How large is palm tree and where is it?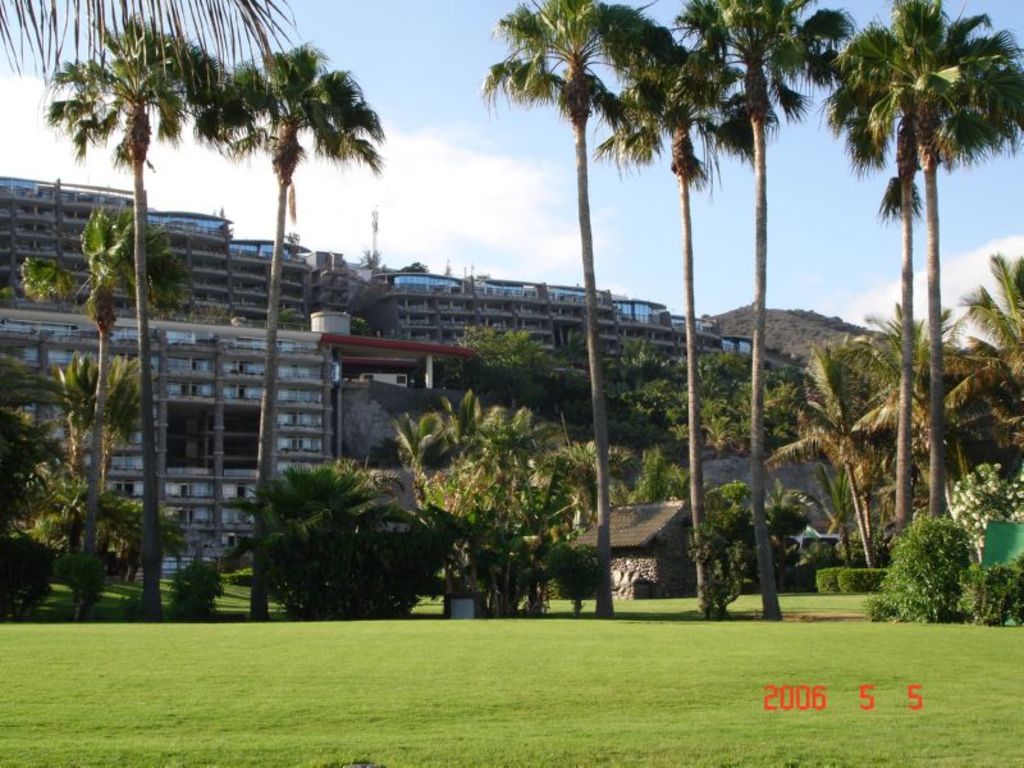
Bounding box: 815/385/925/549.
